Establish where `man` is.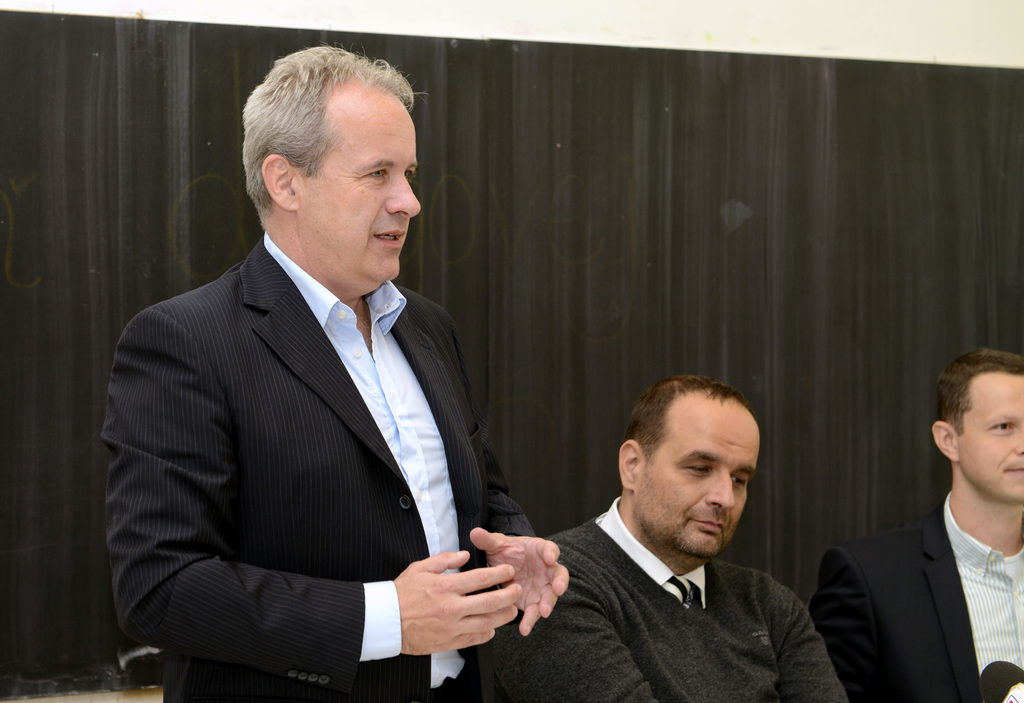
Established at crop(496, 379, 860, 702).
